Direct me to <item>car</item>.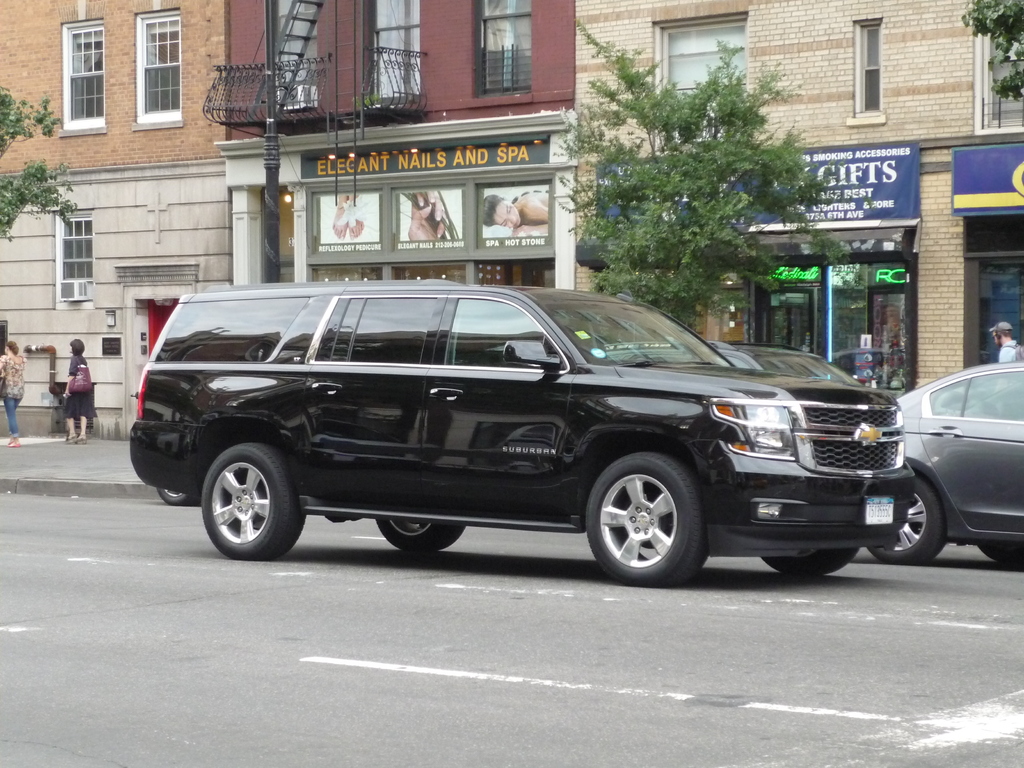
Direction: (x1=130, y1=280, x2=914, y2=588).
